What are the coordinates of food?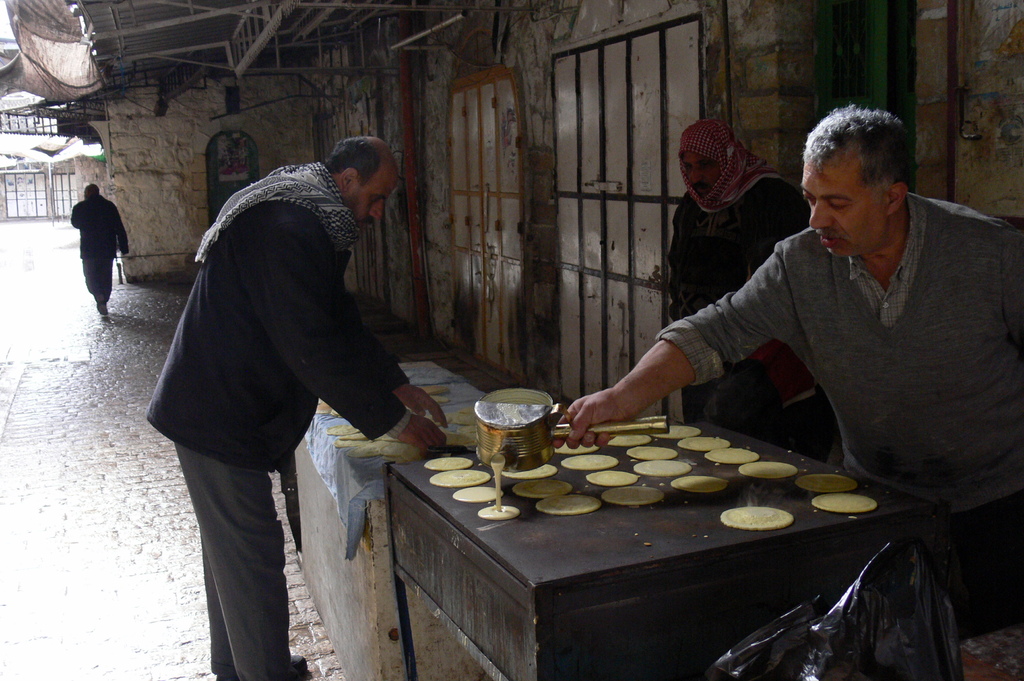
l=652, t=424, r=701, b=442.
